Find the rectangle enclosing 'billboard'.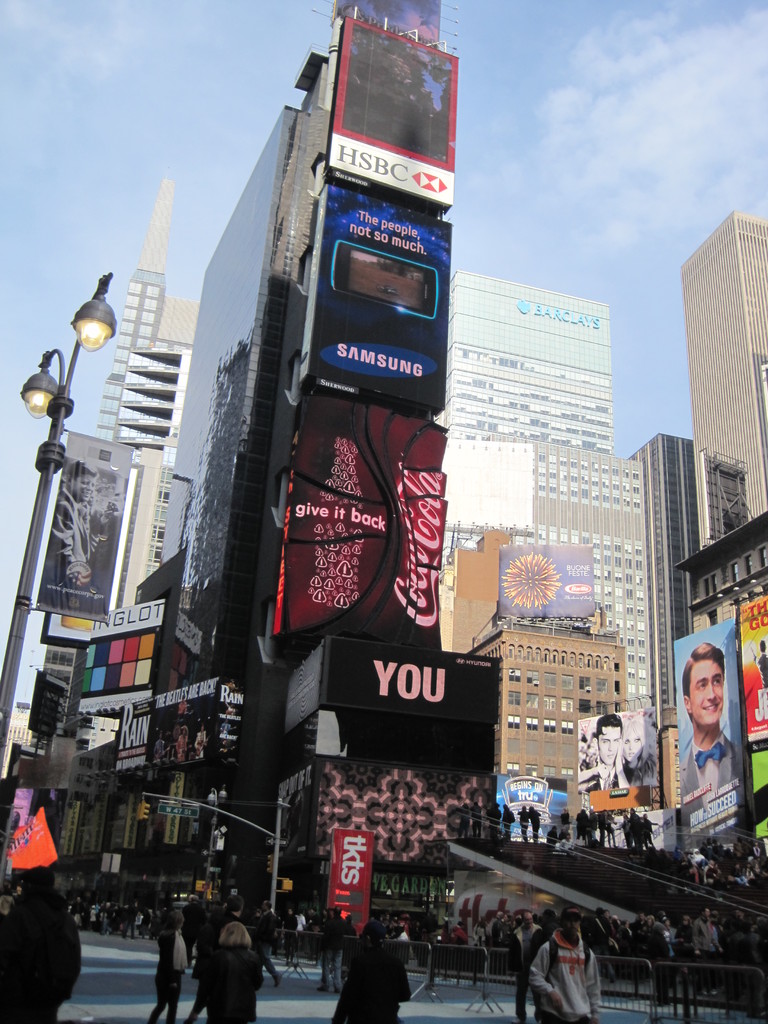
(left=500, top=548, right=596, bottom=624).
